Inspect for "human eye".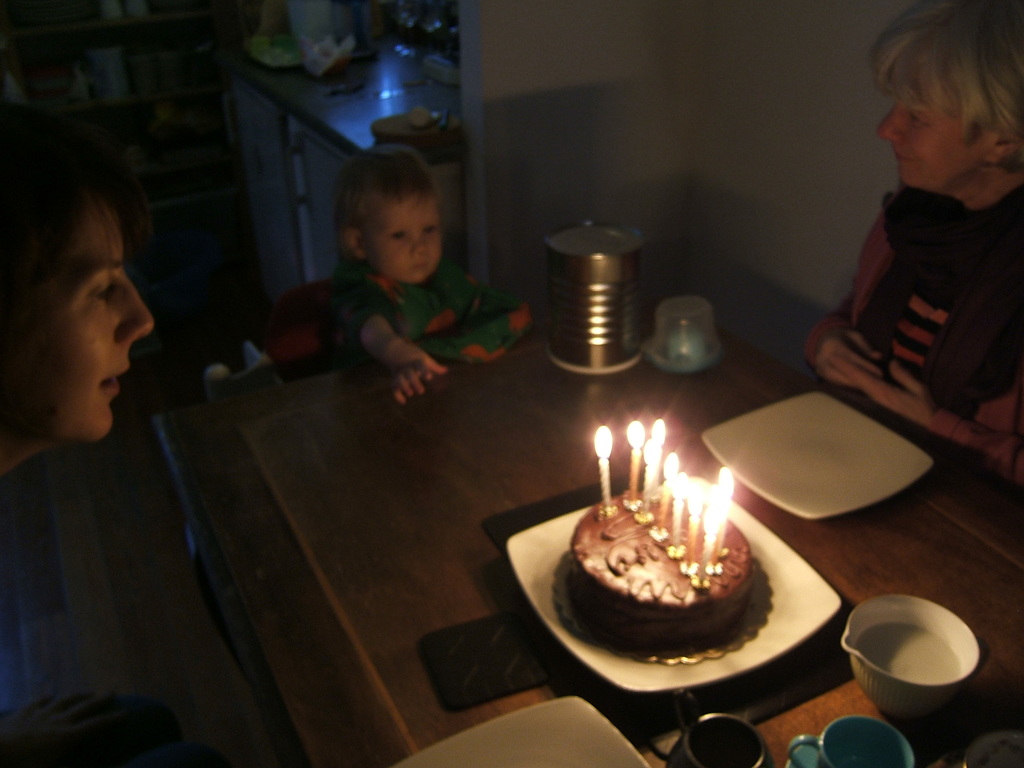
Inspection: [x1=423, y1=227, x2=438, y2=236].
